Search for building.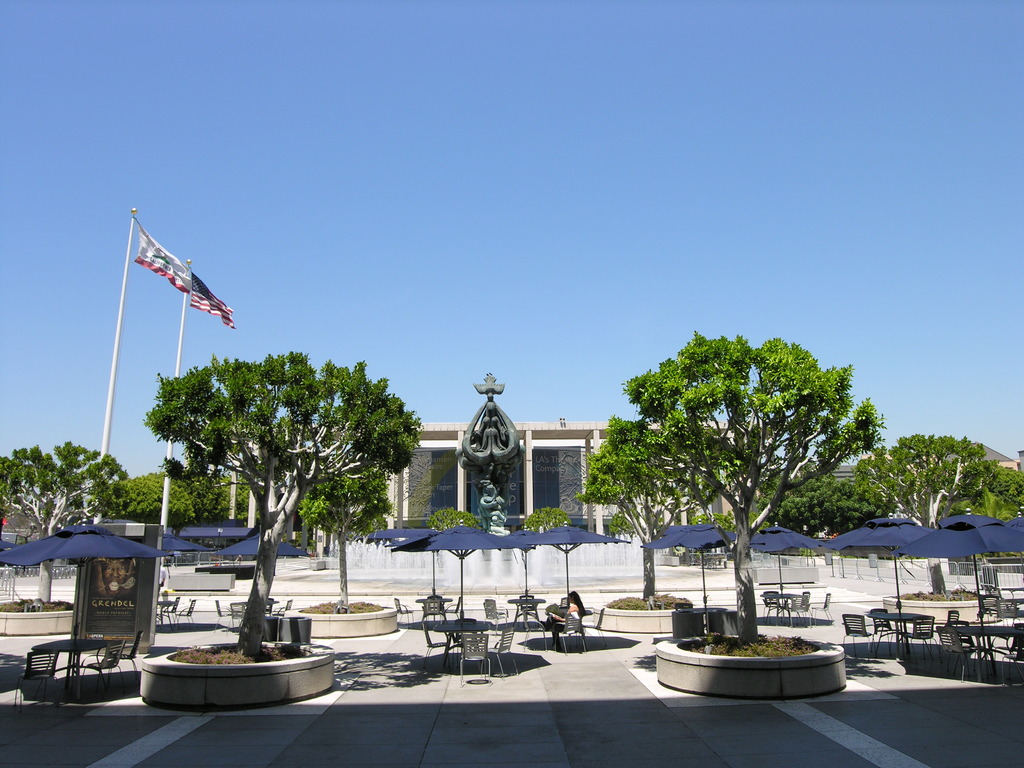
Found at region(383, 425, 735, 527).
